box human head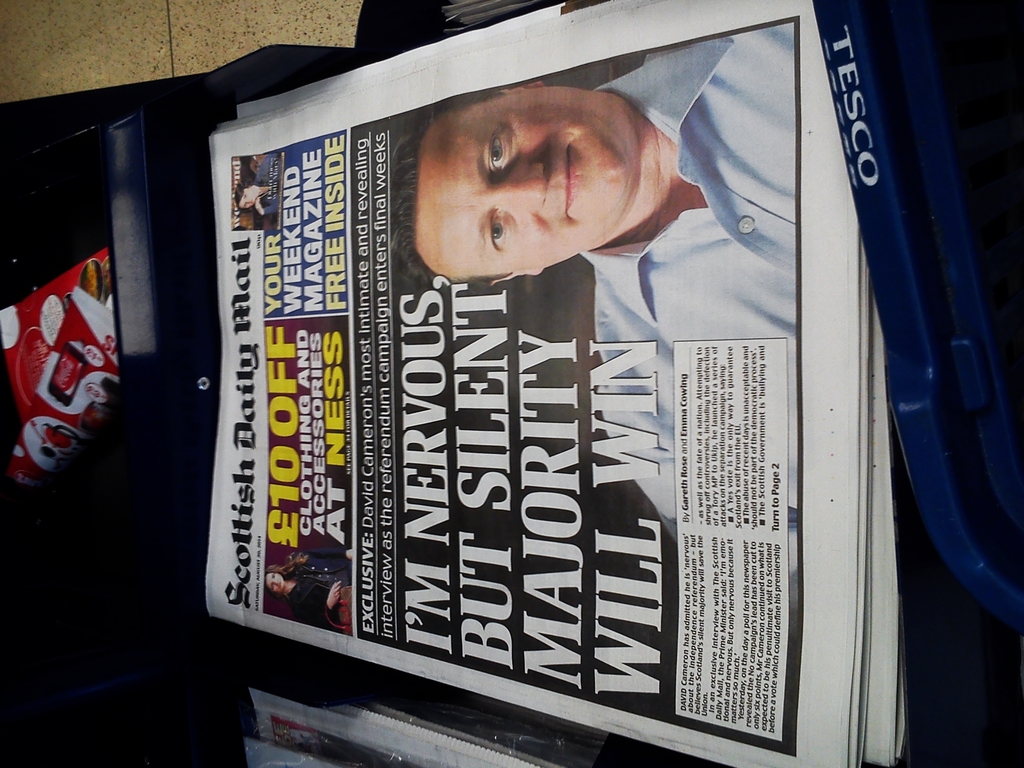
pyautogui.locateOnScreen(260, 568, 287, 596)
